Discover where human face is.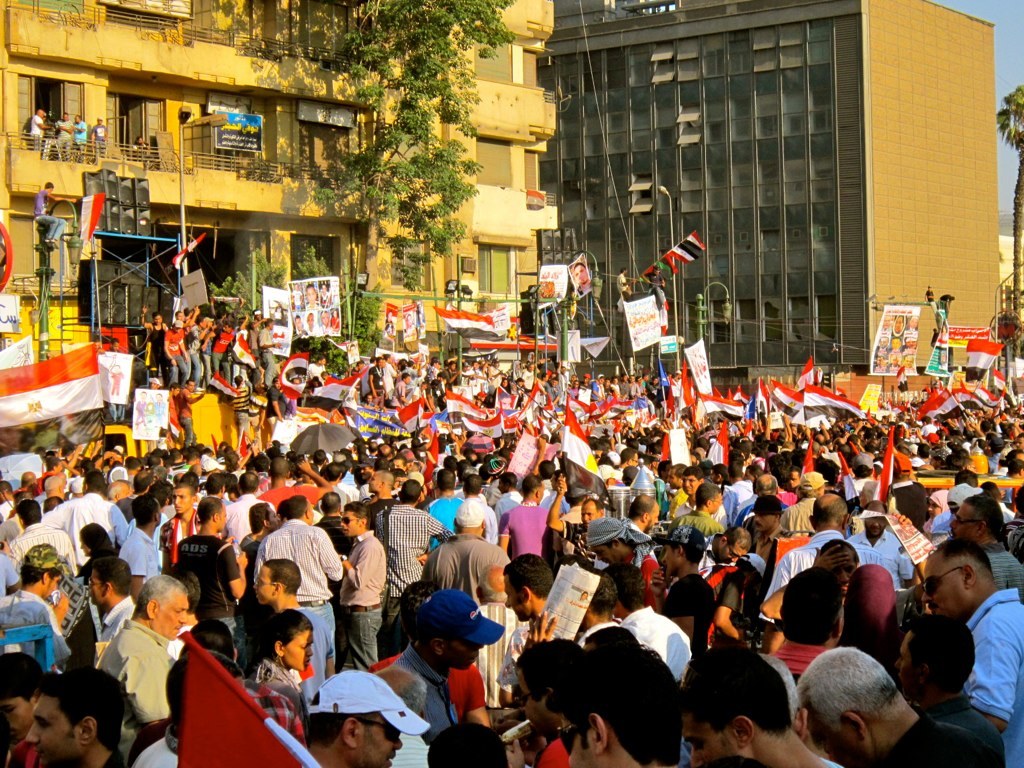
Discovered at x1=250 y1=568 x2=278 y2=604.
